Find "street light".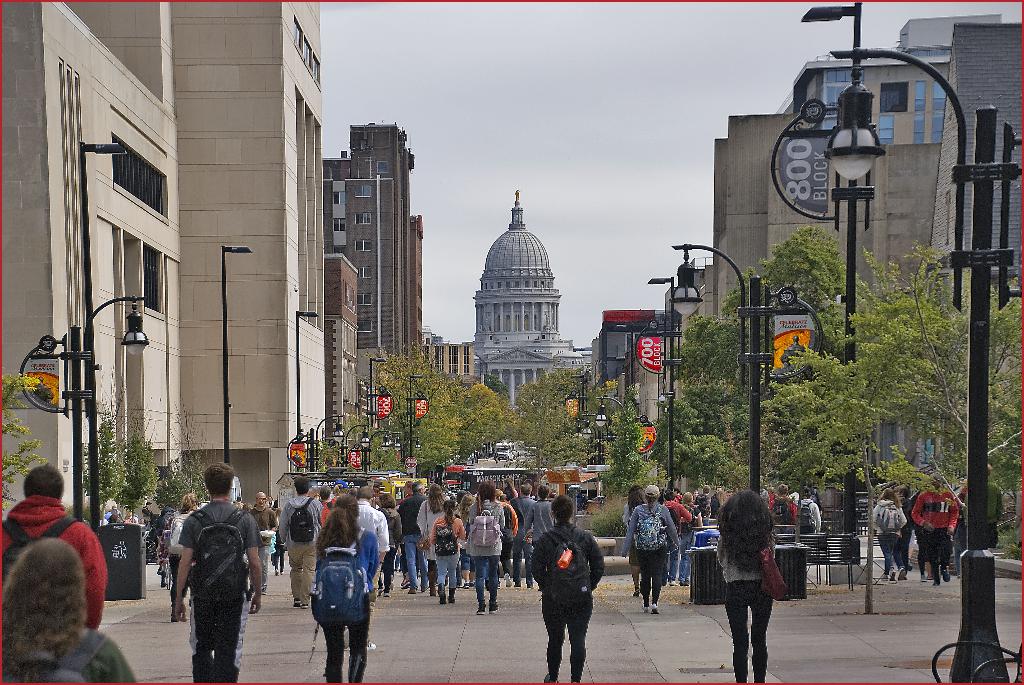
bbox=[224, 246, 255, 466].
